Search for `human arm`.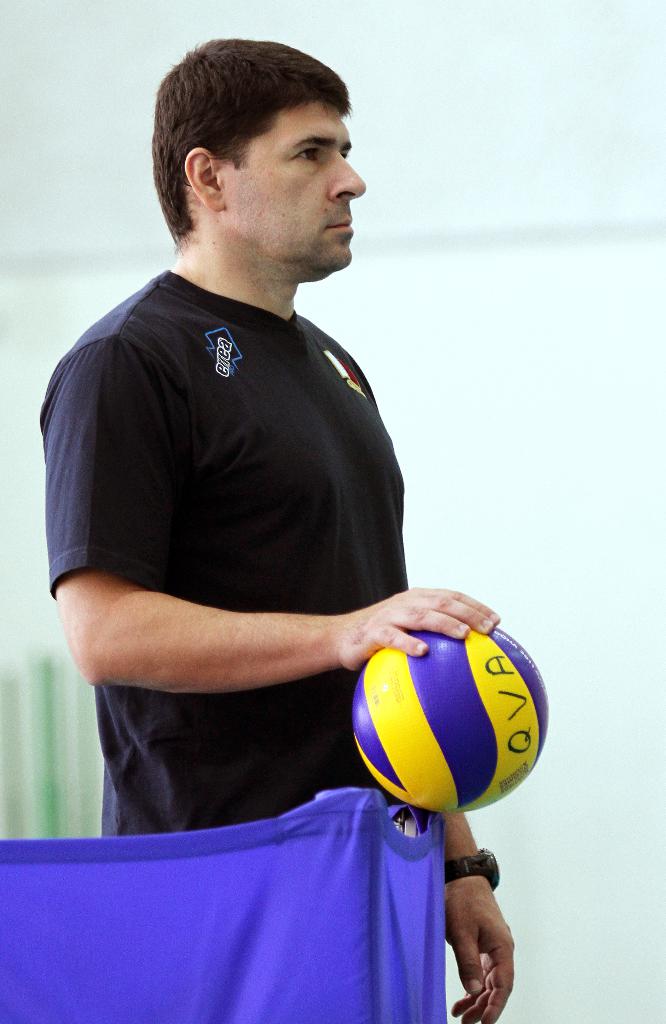
Found at bbox=(50, 335, 498, 692).
